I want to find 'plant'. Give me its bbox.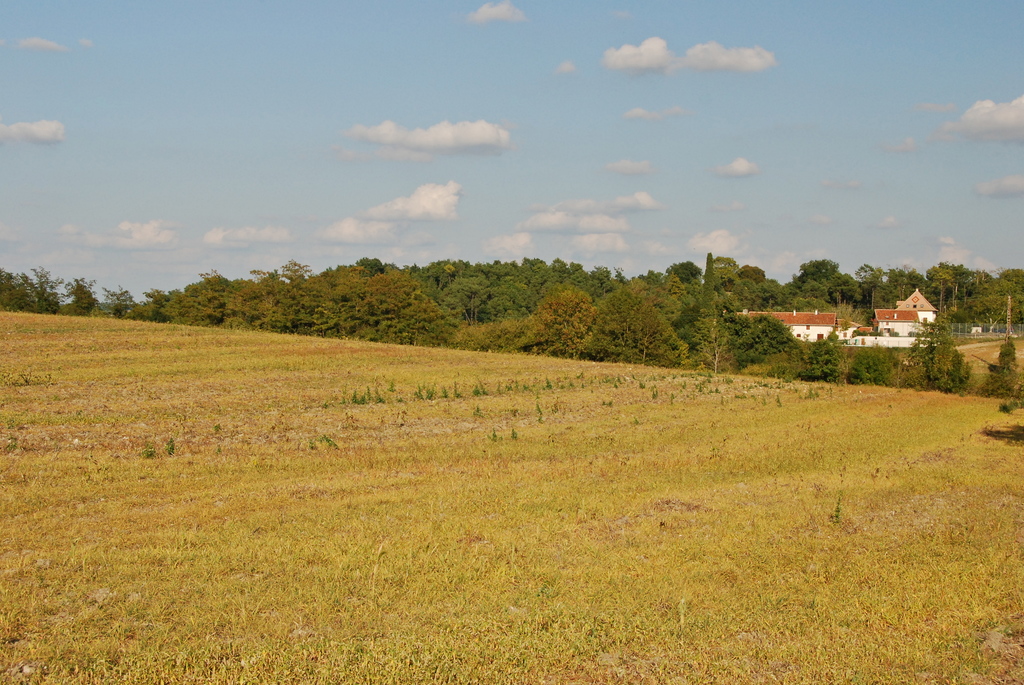
{"x1": 449, "y1": 312, "x2": 545, "y2": 363}.
